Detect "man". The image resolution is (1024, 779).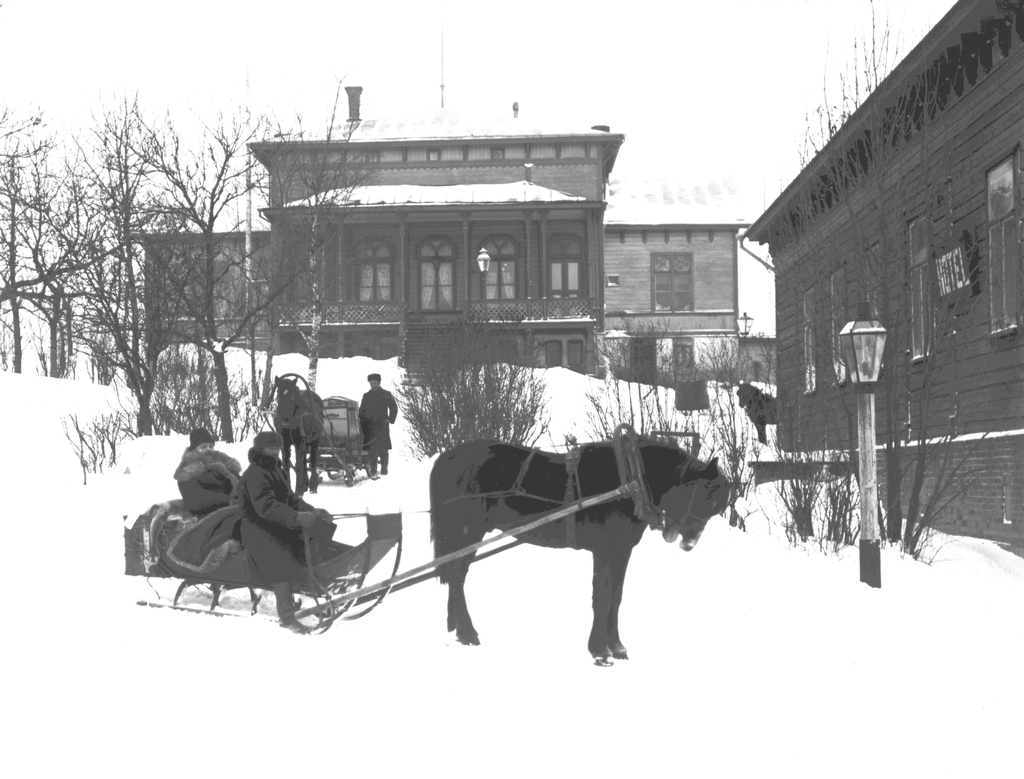
<bbox>275, 368, 321, 489</bbox>.
